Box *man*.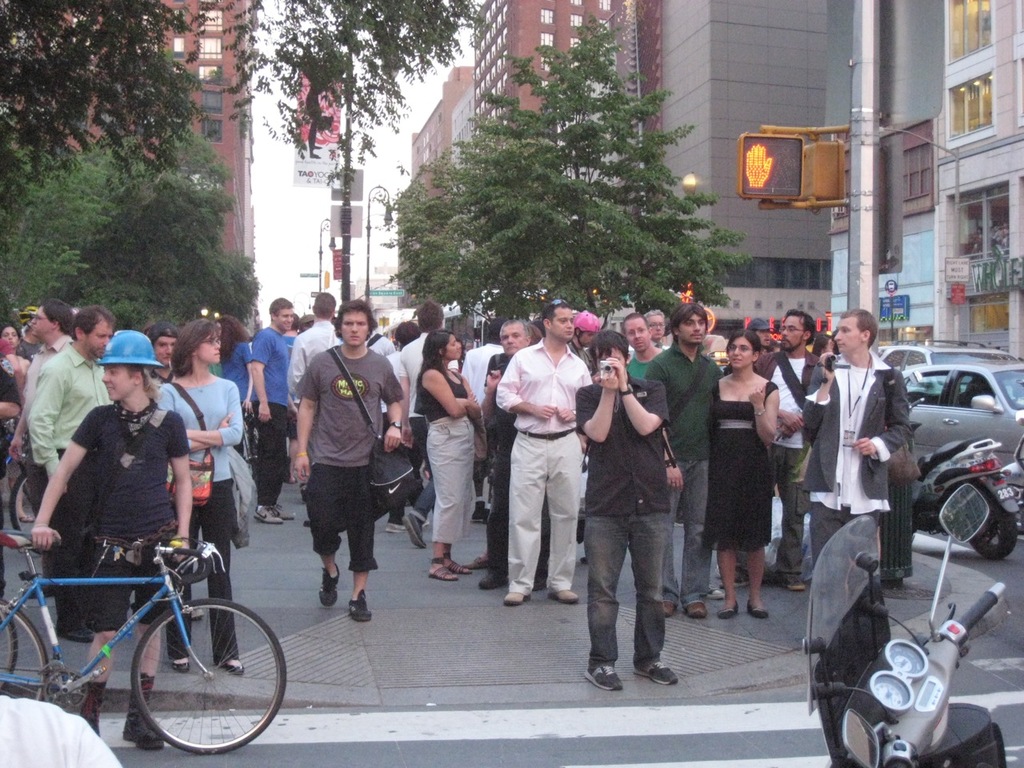
650, 311, 723, 623.
